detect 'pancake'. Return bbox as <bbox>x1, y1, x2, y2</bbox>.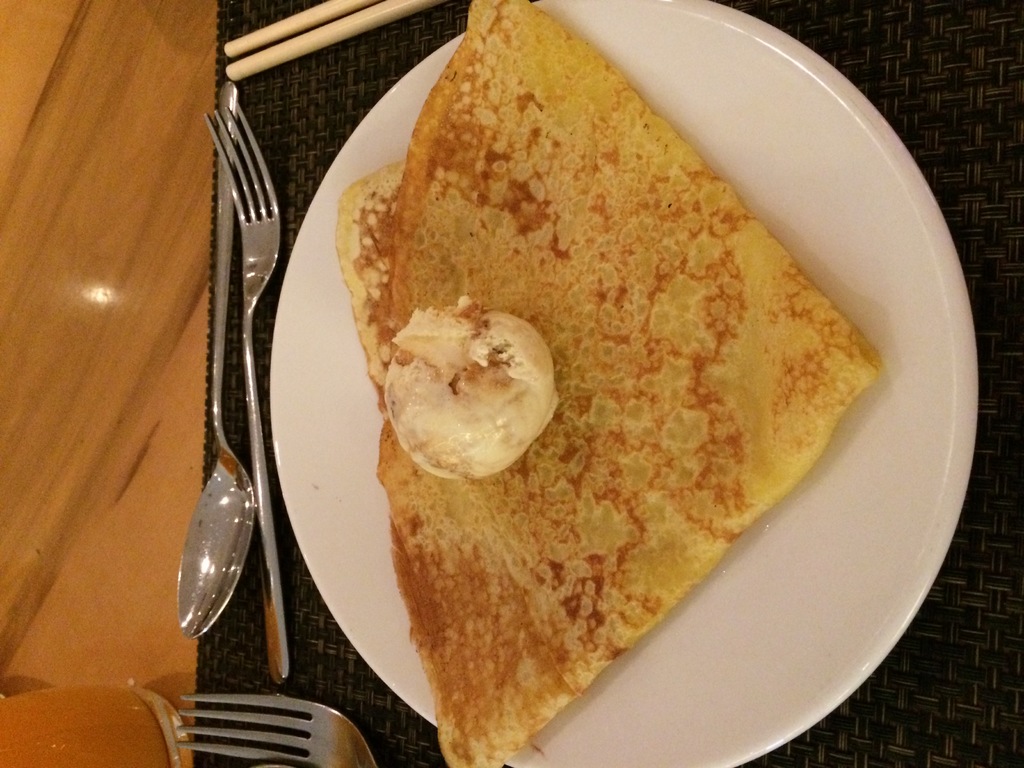
<bbox>343, 17, 892, 744</bbox>.
